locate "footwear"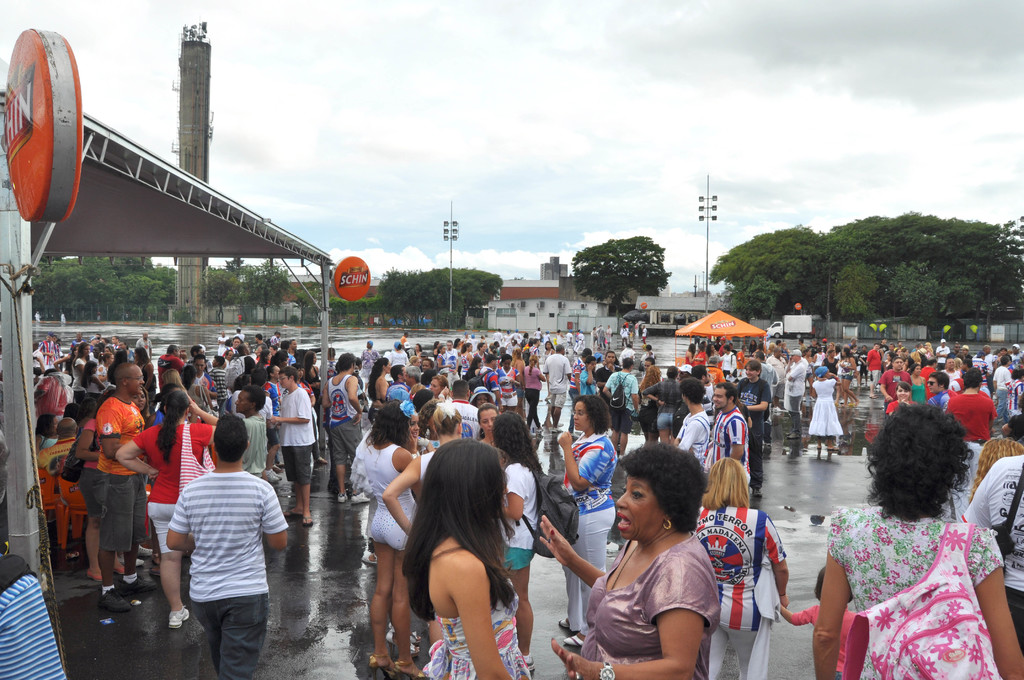
[130,576,156,595]
